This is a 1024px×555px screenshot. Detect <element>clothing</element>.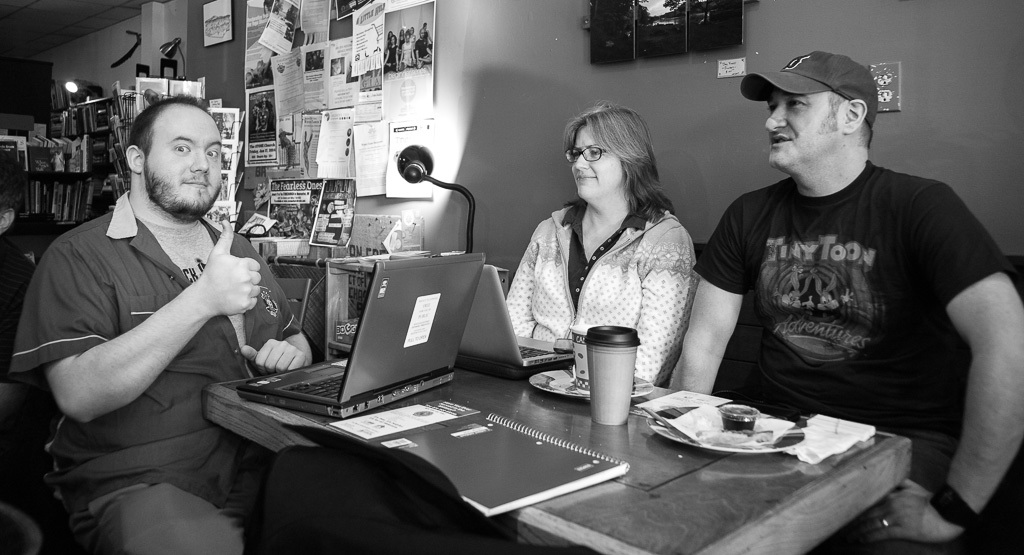
<box>213,173,231,198</box>.
